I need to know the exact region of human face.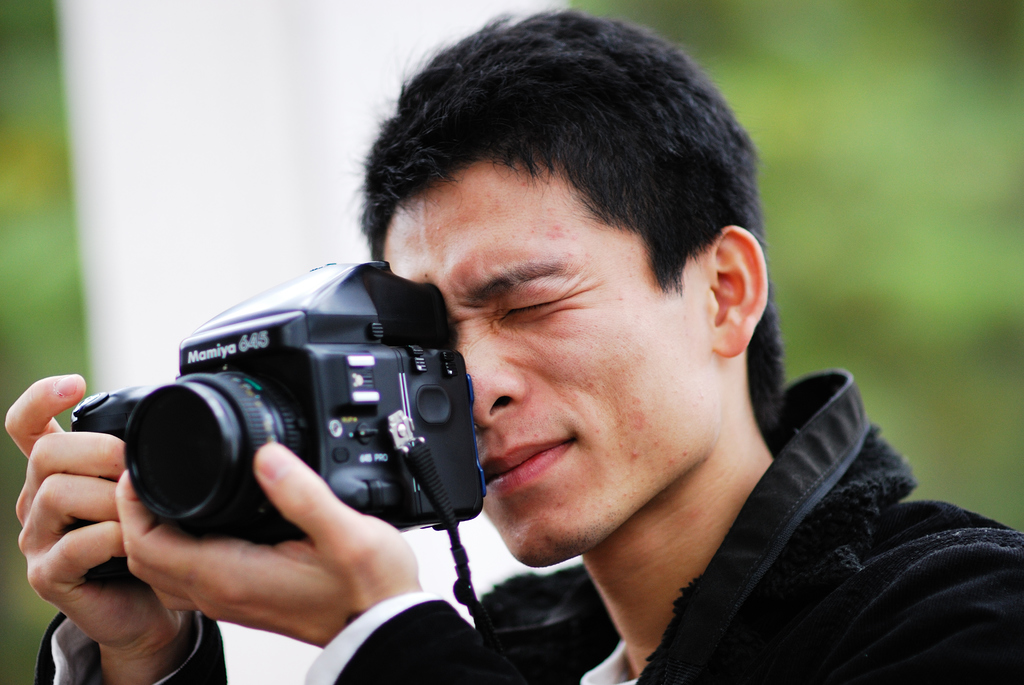
Region: locate(381, 156, 716, 568).
